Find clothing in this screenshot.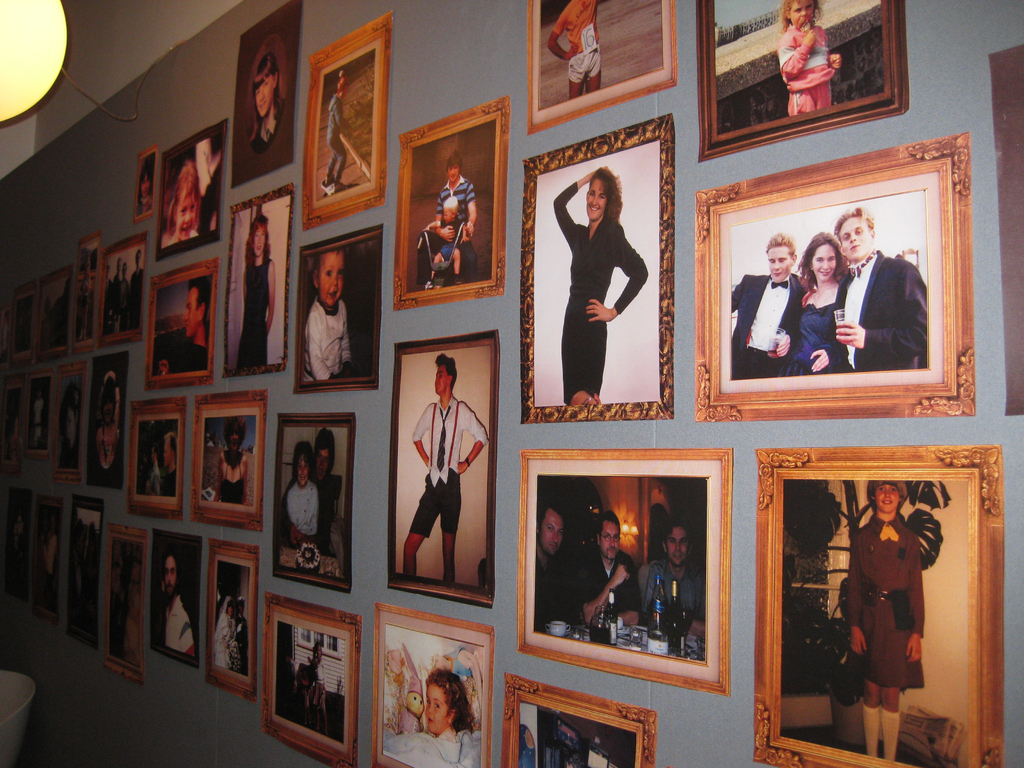
The bounding box for clothing is <bbox>774, 23, 836, 118</bbox>.
